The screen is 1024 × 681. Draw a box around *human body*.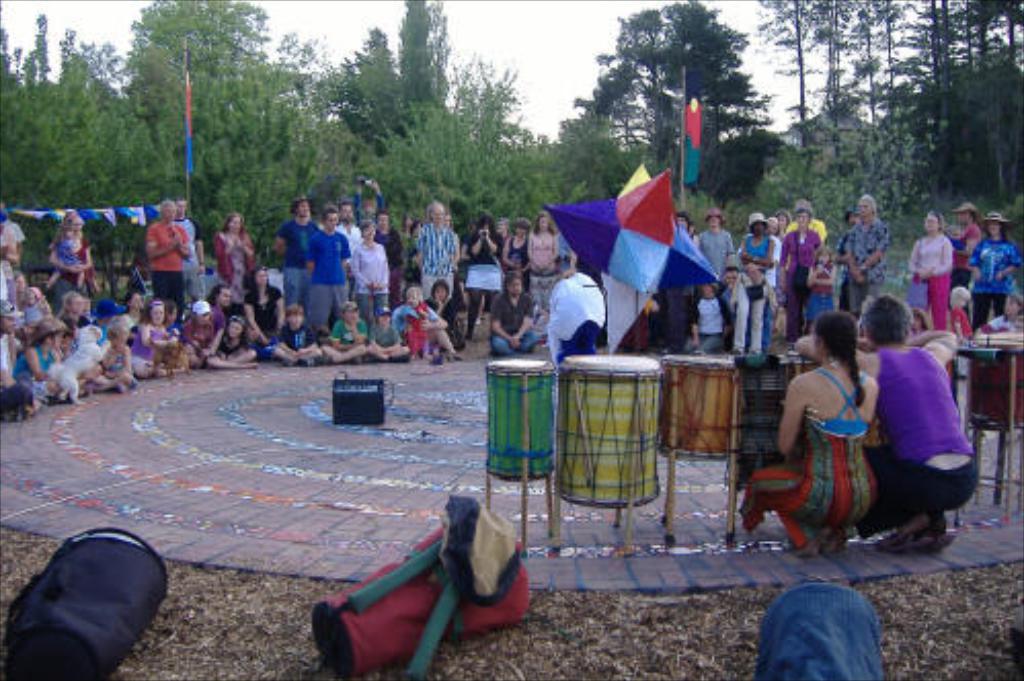
crop(747, 310, 884, 552).
